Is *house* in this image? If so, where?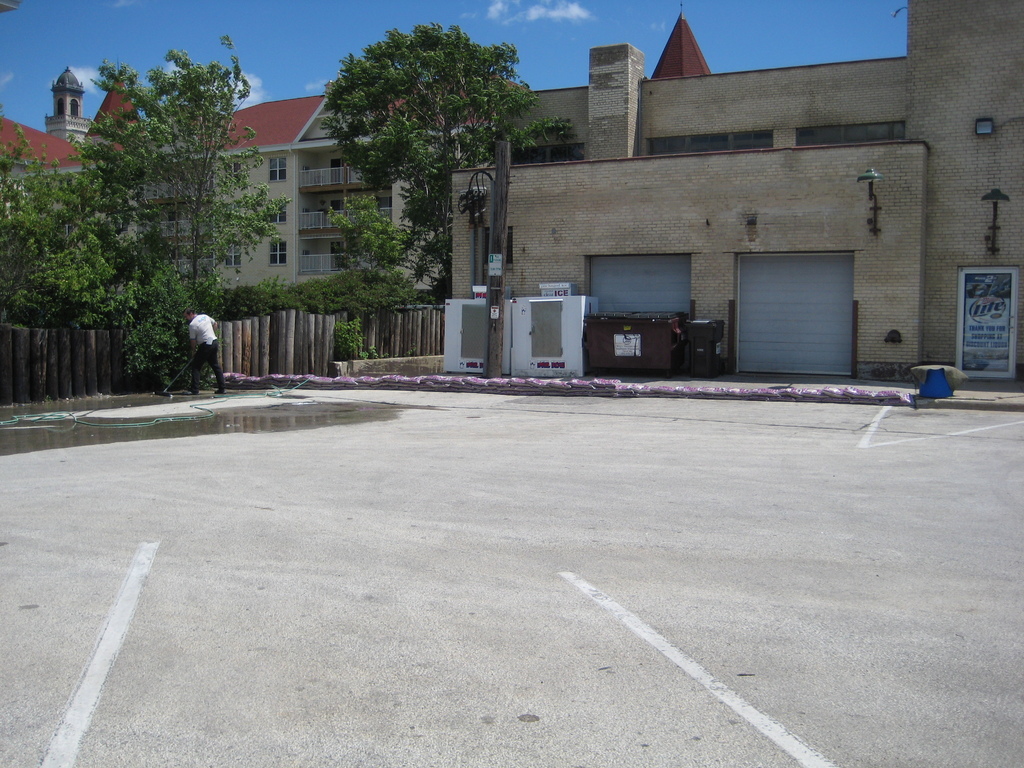
Yes, at 108, 88, 438, 363.
